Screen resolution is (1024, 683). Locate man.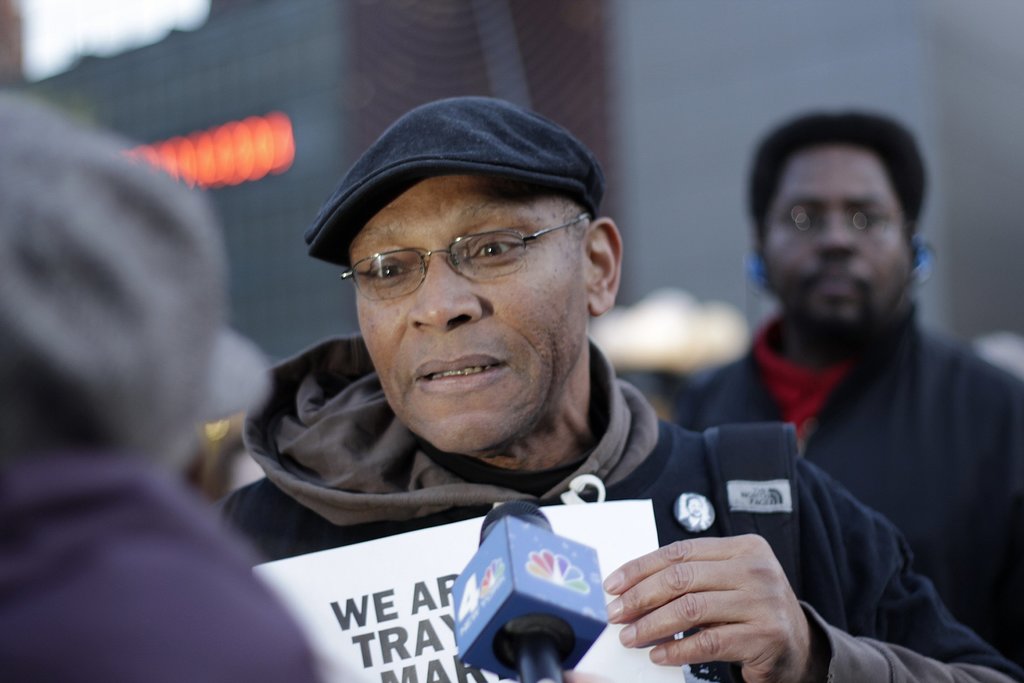
crop(674, 106, 1023, 680).
